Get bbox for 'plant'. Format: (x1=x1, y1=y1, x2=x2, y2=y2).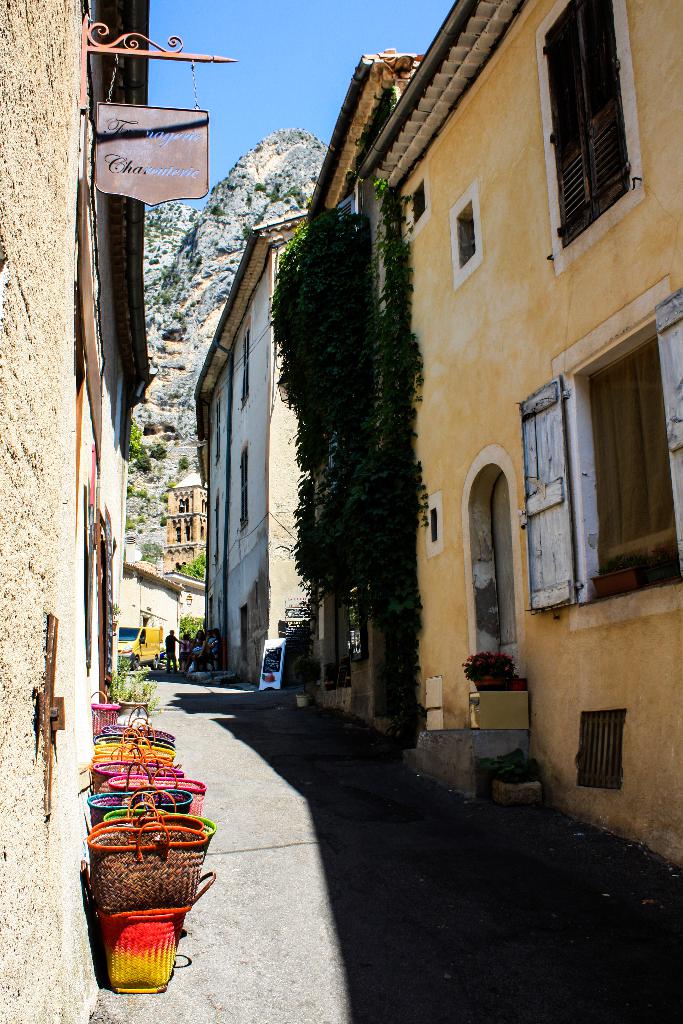
(x1=126, y1=488, x2=152, y2=502).
